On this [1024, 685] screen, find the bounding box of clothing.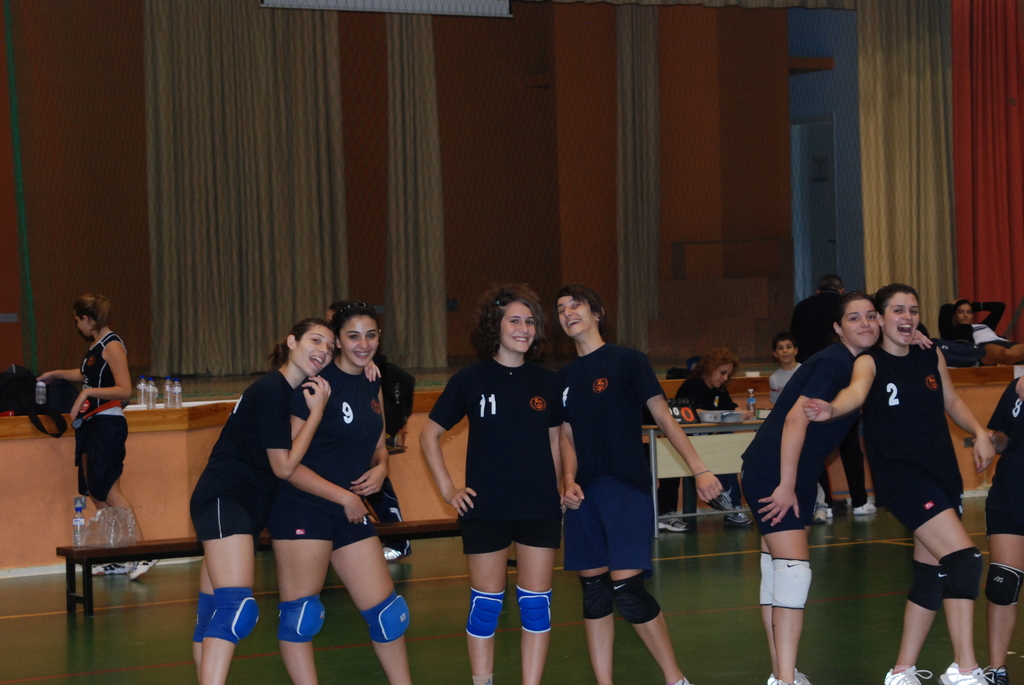
Bounding box: <region>73, 332, 131, 497</region>.
